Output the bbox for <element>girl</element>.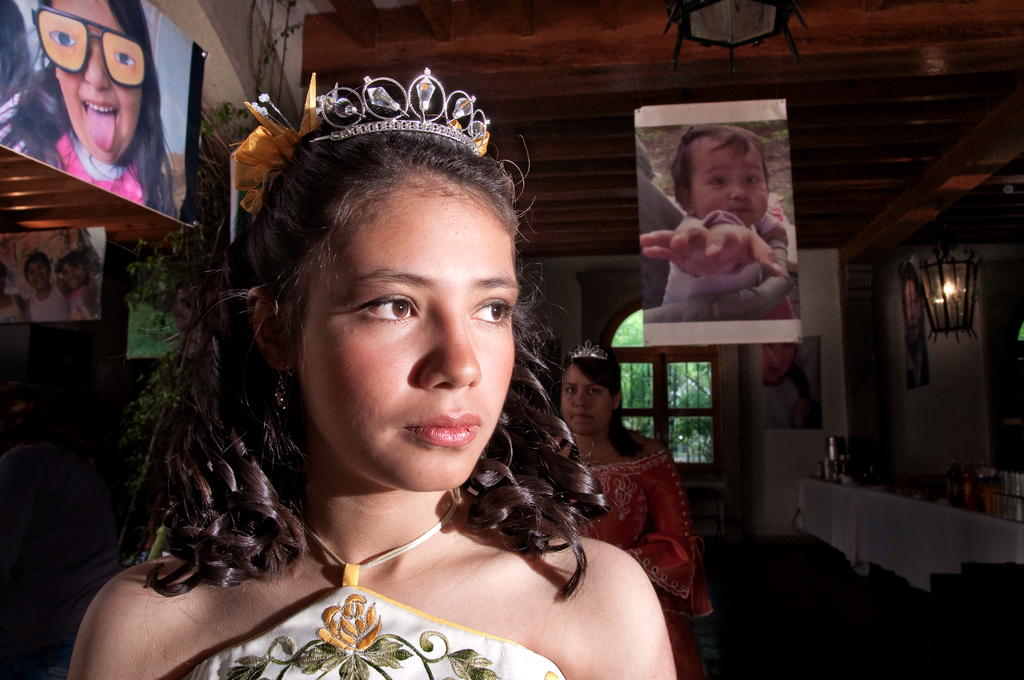
<region>63, 67, 676, 679</region>.
